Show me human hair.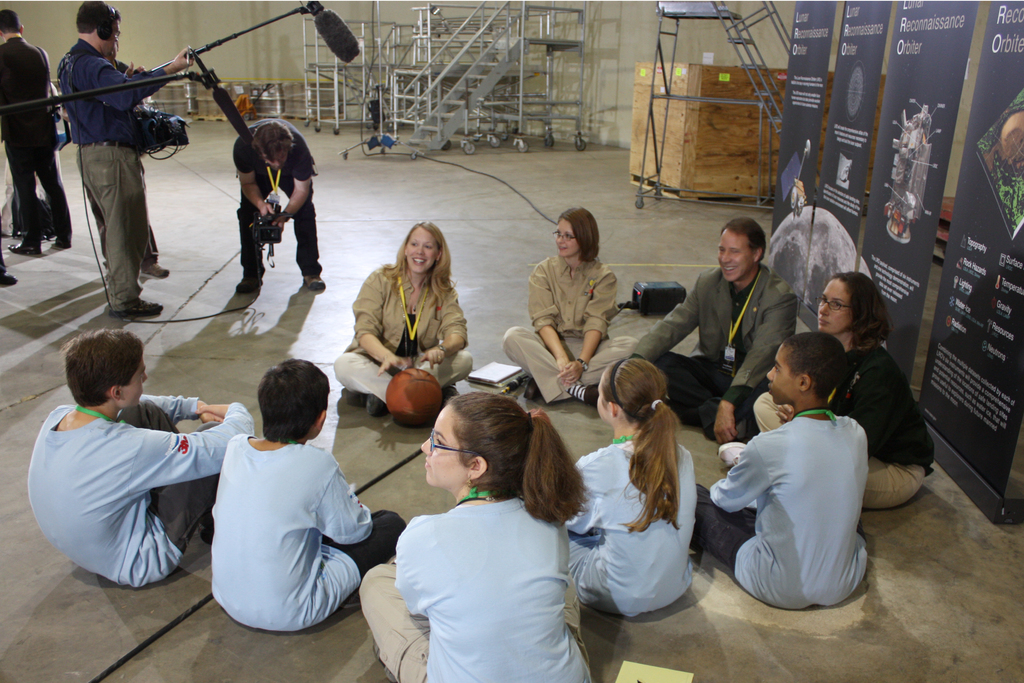
human hair is here: BBox(561, 205, 605, 264).
